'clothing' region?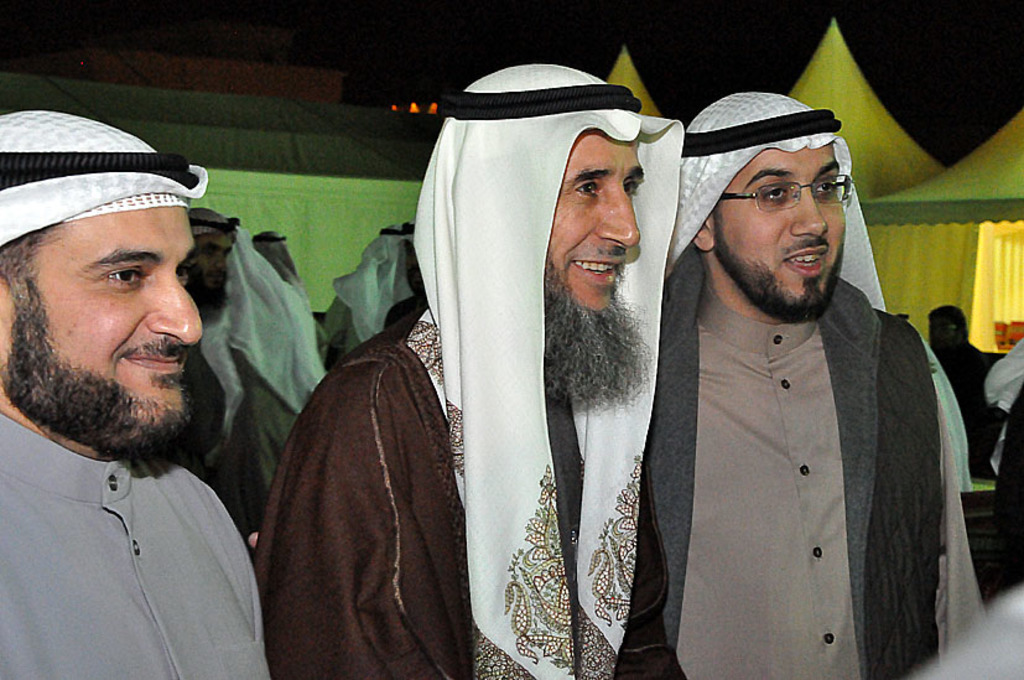
left=150, top=206, right=246, bottom=492
